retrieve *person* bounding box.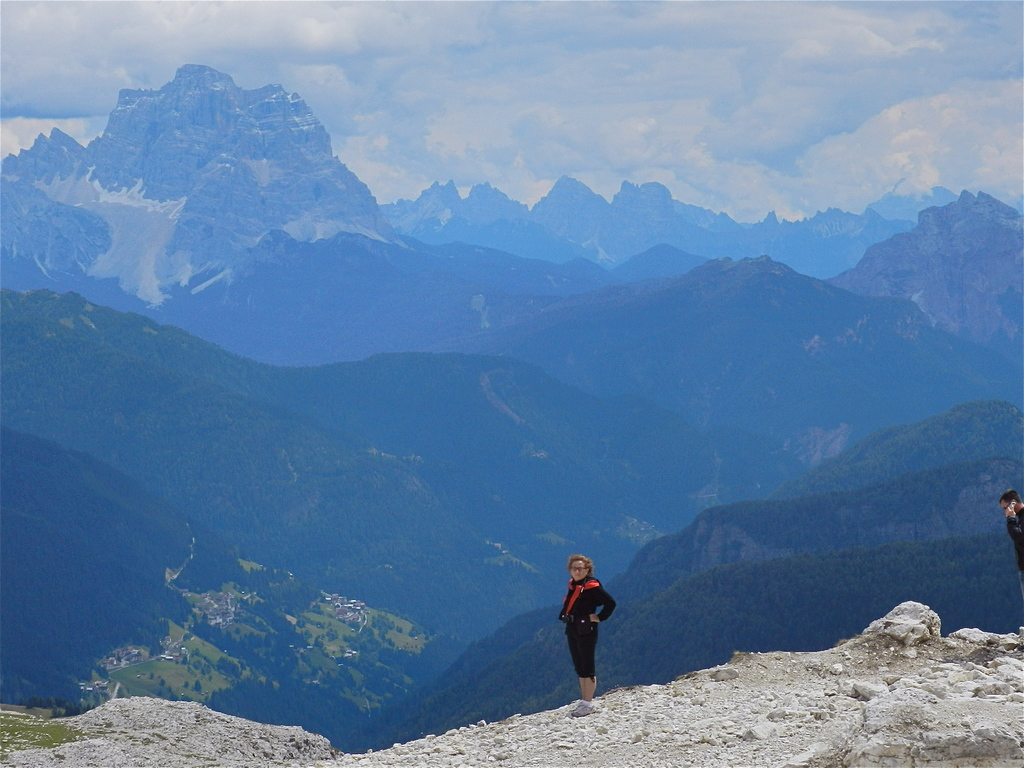
Bounding box: l=996, t=489, r=1023, b=644.
